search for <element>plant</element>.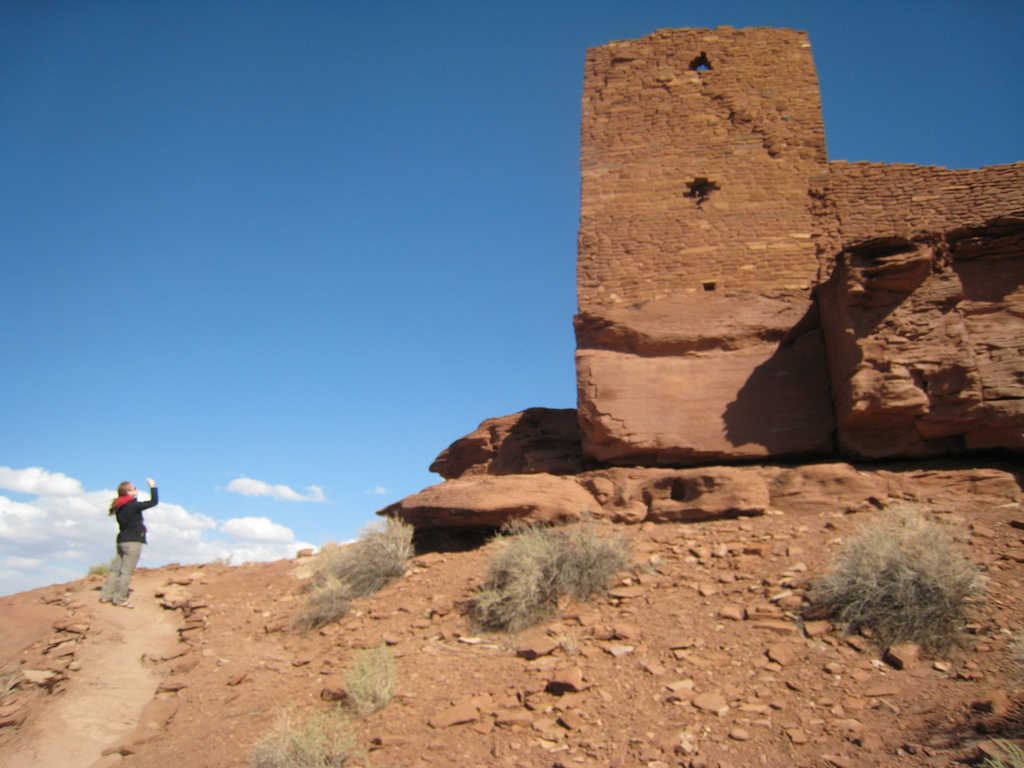
Found at (left=344, top=638, right=401, bottom=720).
